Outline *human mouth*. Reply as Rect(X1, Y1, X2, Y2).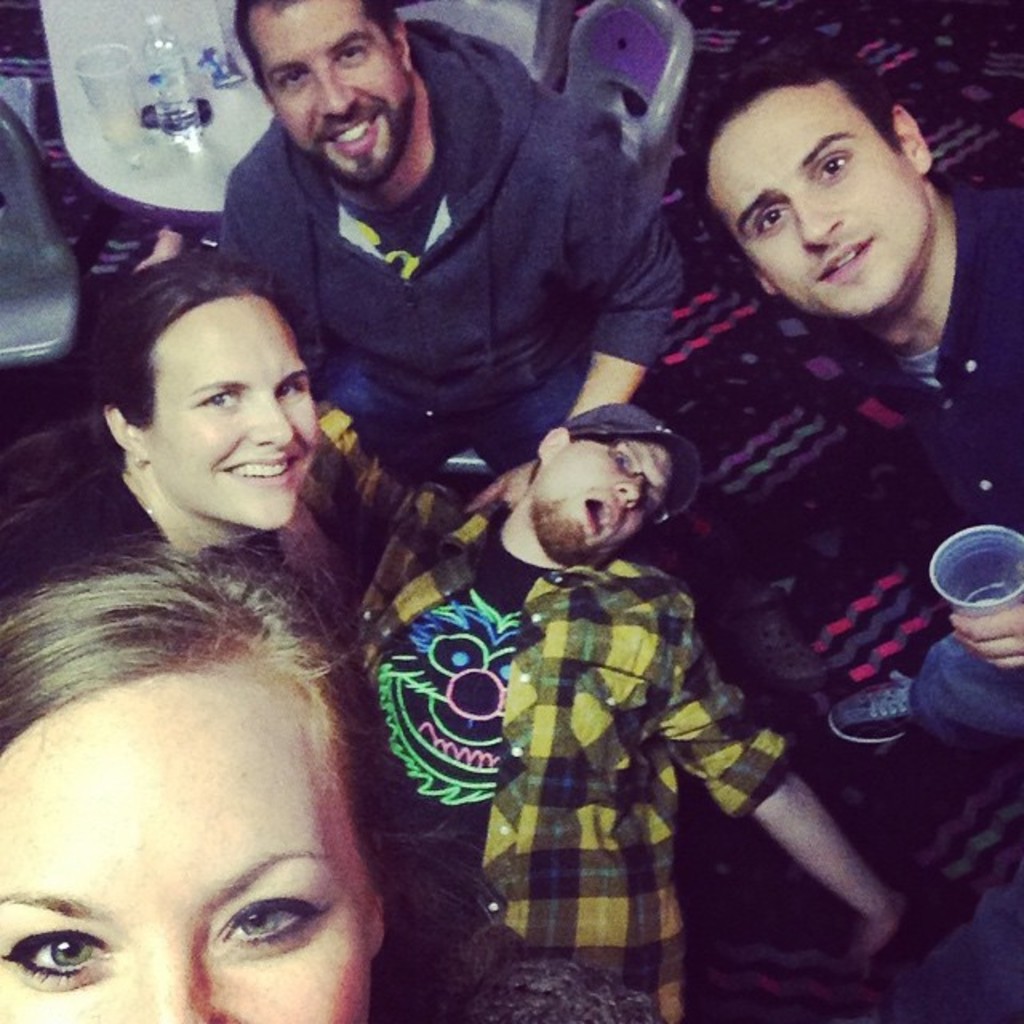
Rect(813, 235, 875, 282).
